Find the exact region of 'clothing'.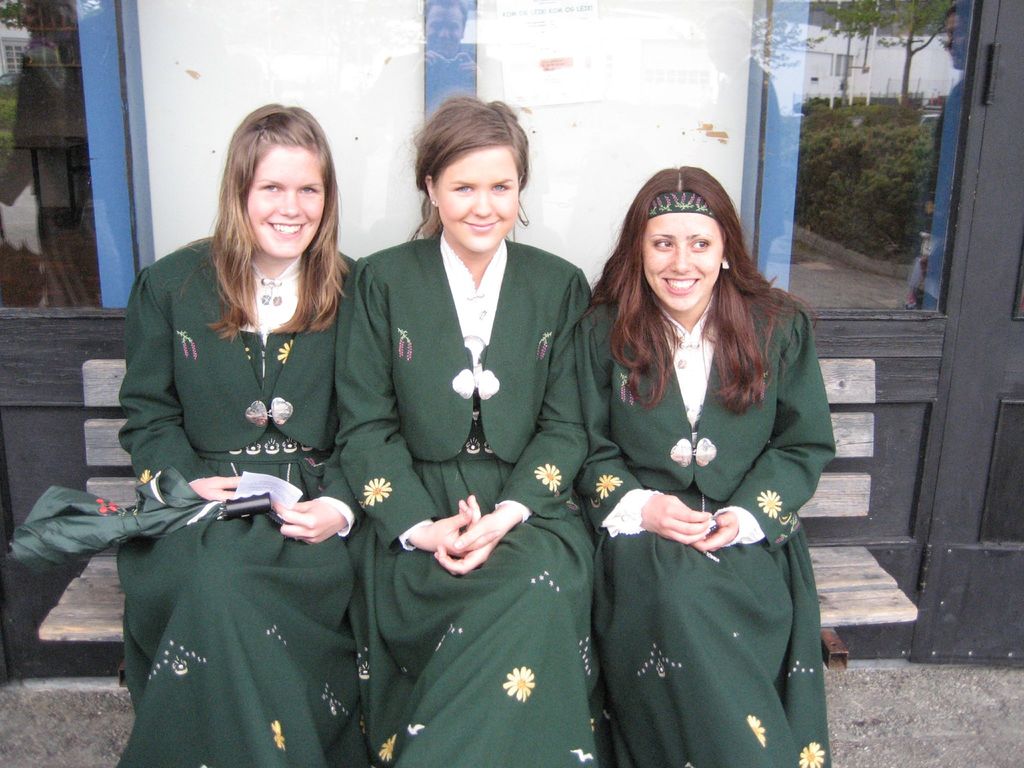
Exact region: bbox=[580, 276, 848, 721].
